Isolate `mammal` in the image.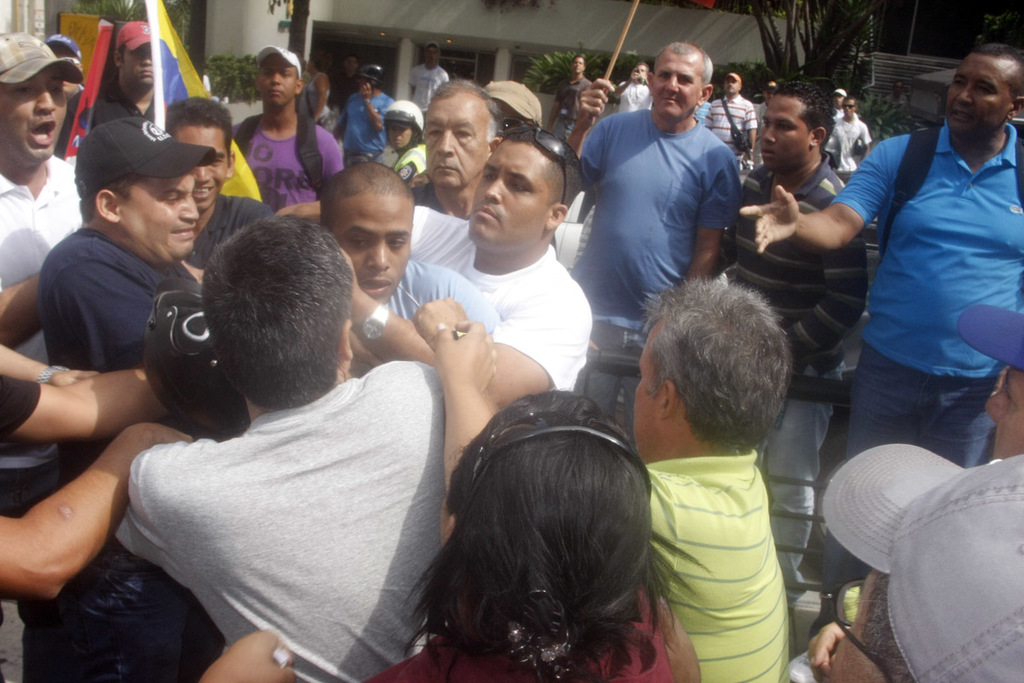
Isolated region: <bbox>720, 76, 869, 605</bbox>.
